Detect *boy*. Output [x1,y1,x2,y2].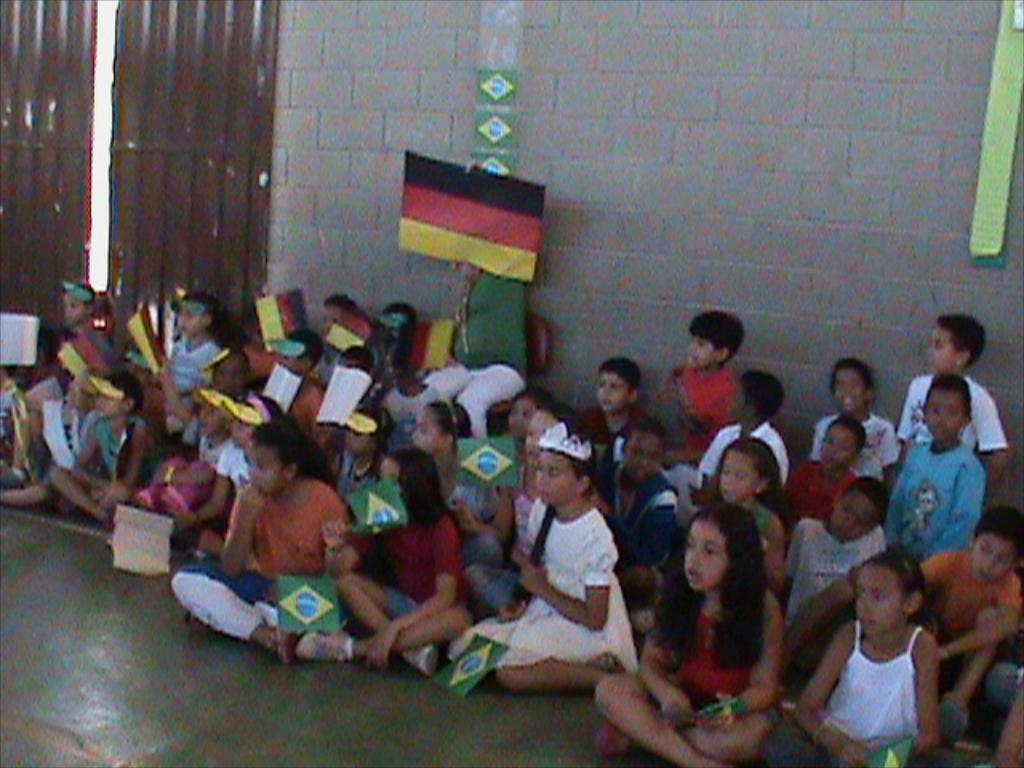
[595,422,678,616].
